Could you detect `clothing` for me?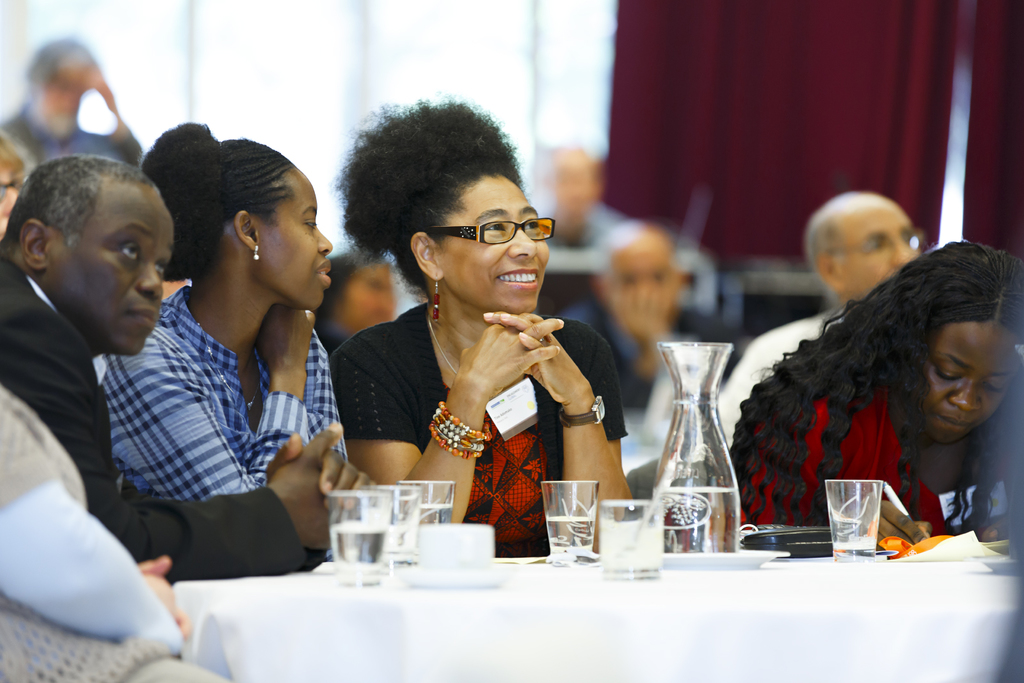
Detection result: detection(728, 374, 1023, 566).
